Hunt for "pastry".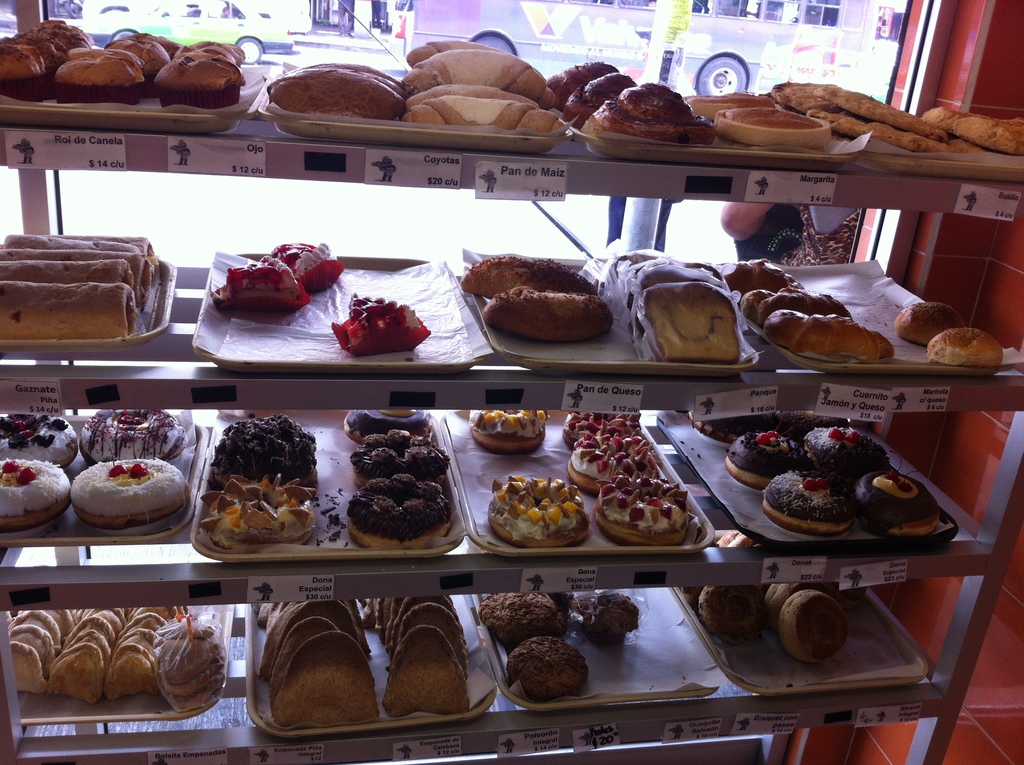
Hunted down at region(500, 638, 588, 702).
